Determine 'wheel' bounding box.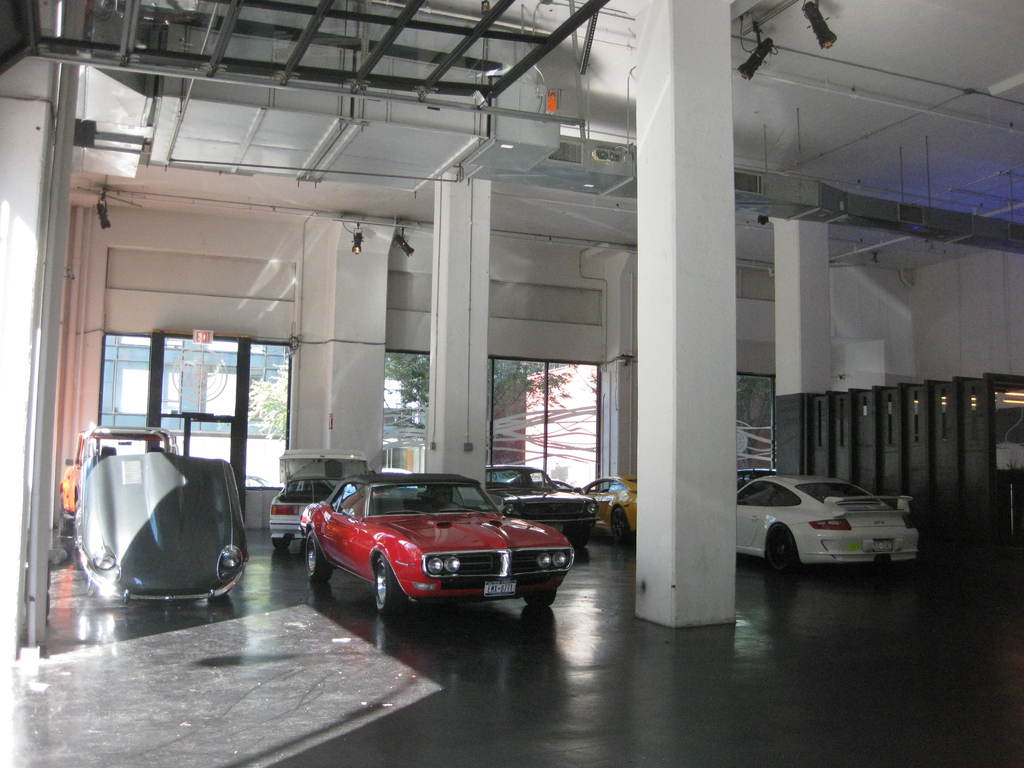
Determined: pyautogui.locateOnScreen(59, 509, 74, 538).
